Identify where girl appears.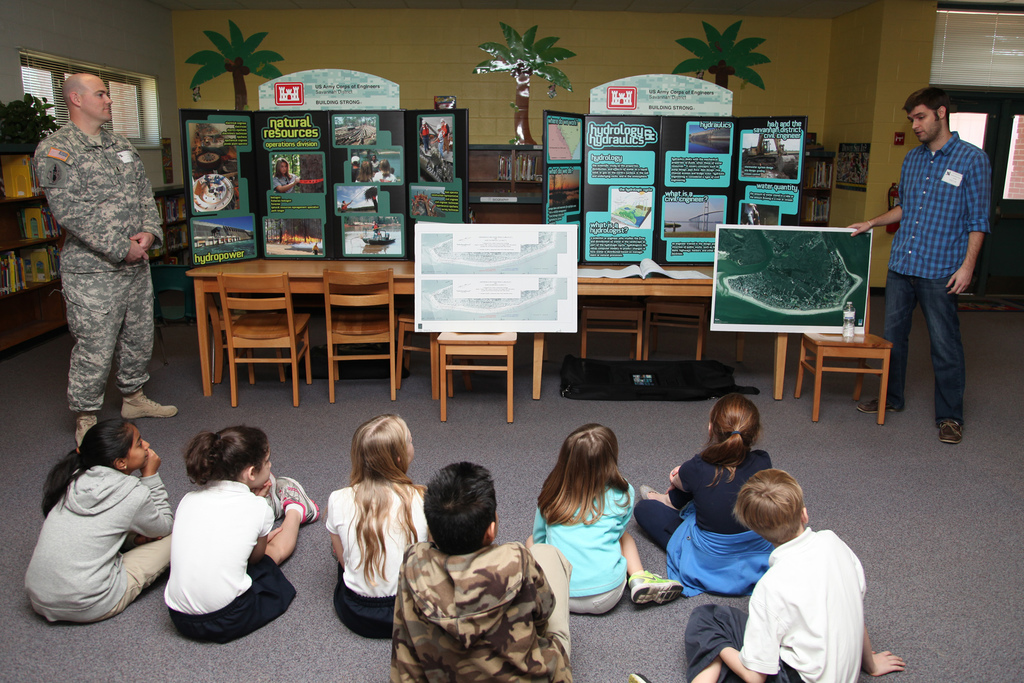
Appears at pyautogui.locateOnScreen(624, 393, 797, 611).
